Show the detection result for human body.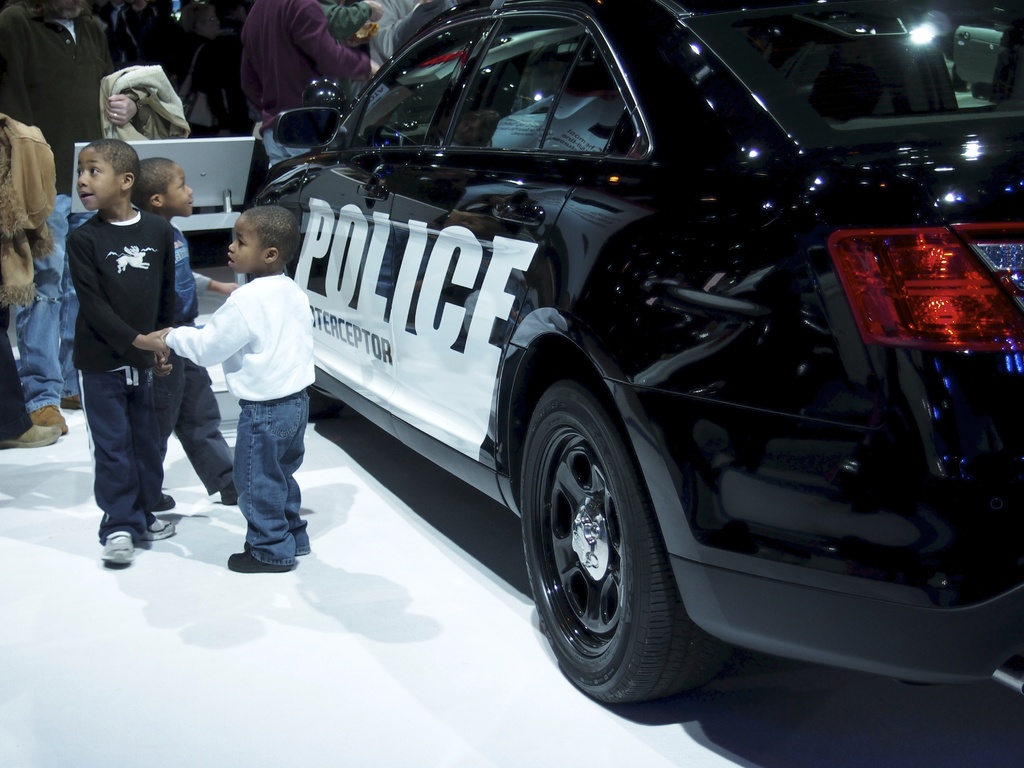
pyautogui.locateOnScreen(234, 0, 392, 179).
